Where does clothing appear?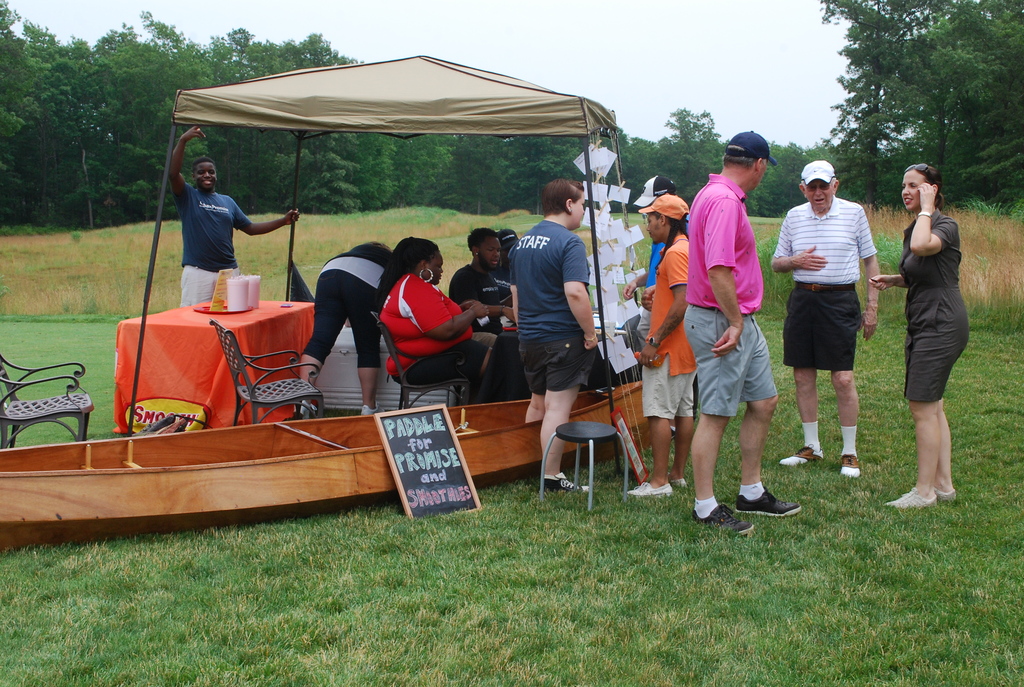
Appears at (639,232,701,420).
